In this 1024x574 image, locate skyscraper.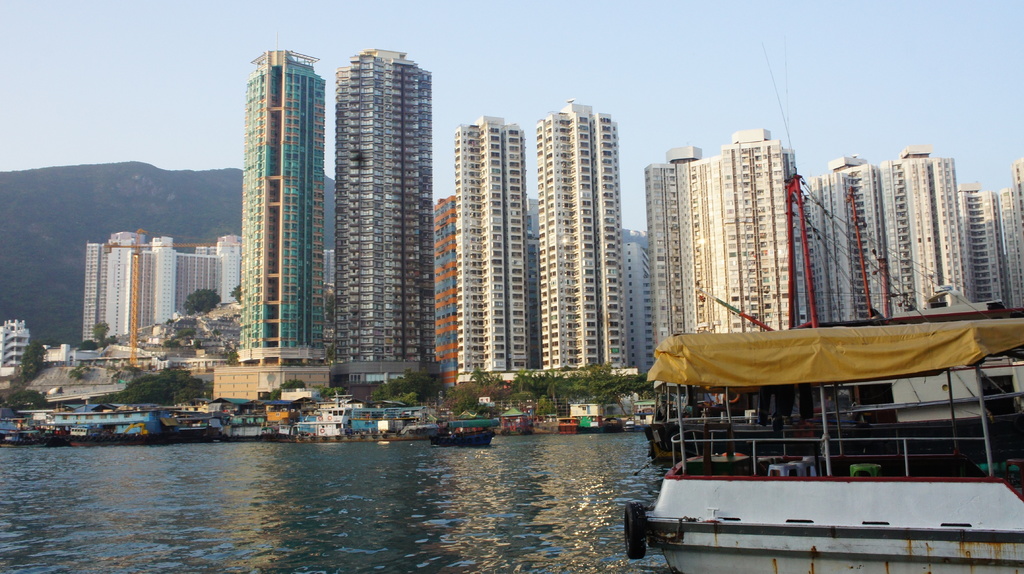
Bounding box: <bbox>621, 240, 657, 372</bbox>.
